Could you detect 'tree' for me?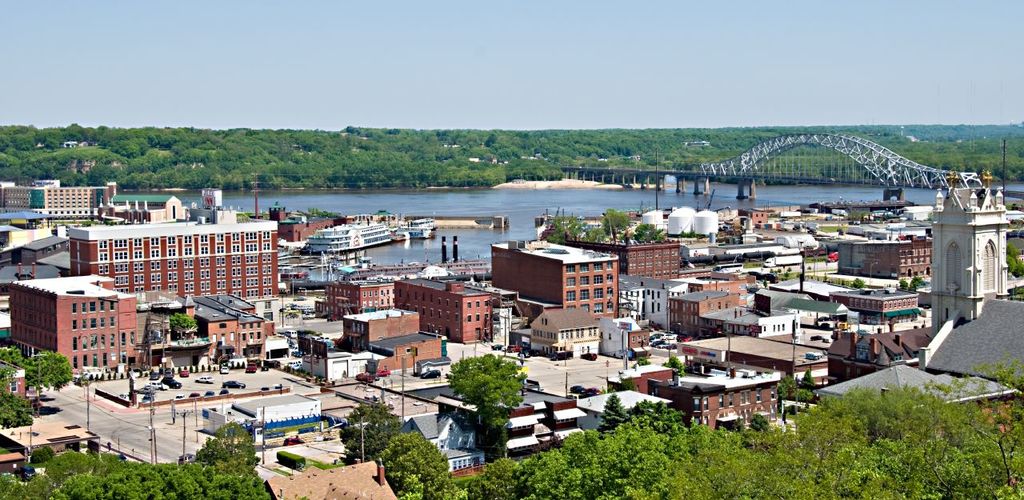
Detection result: {"x1": 457, "y1": 448, "x2": 530, "y2": 496}.
